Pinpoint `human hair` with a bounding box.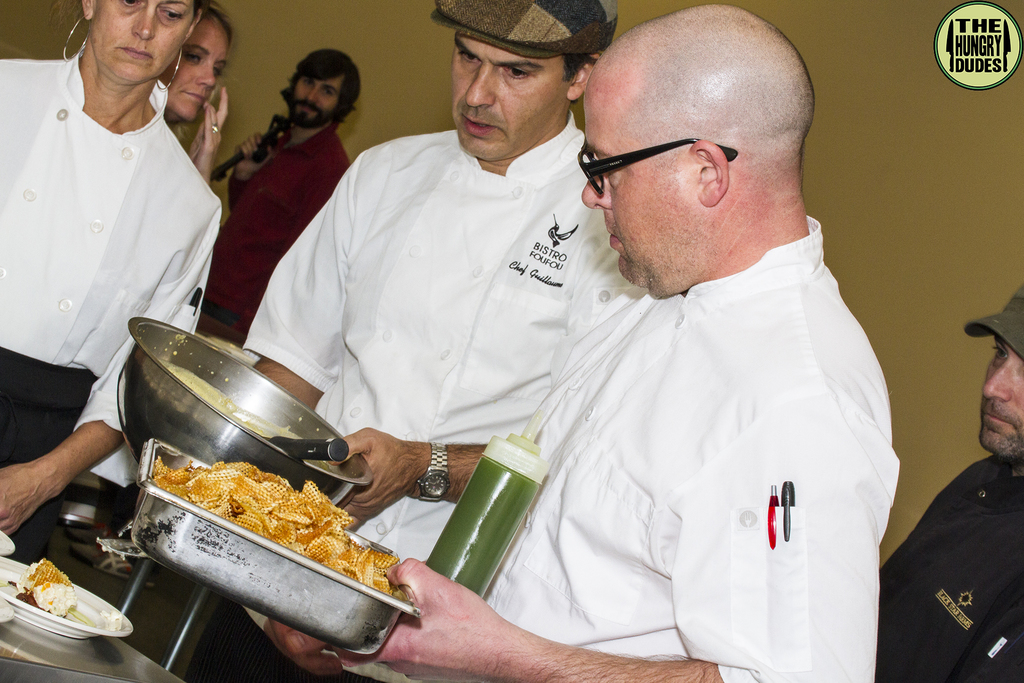
278, 46, 359, 128.
